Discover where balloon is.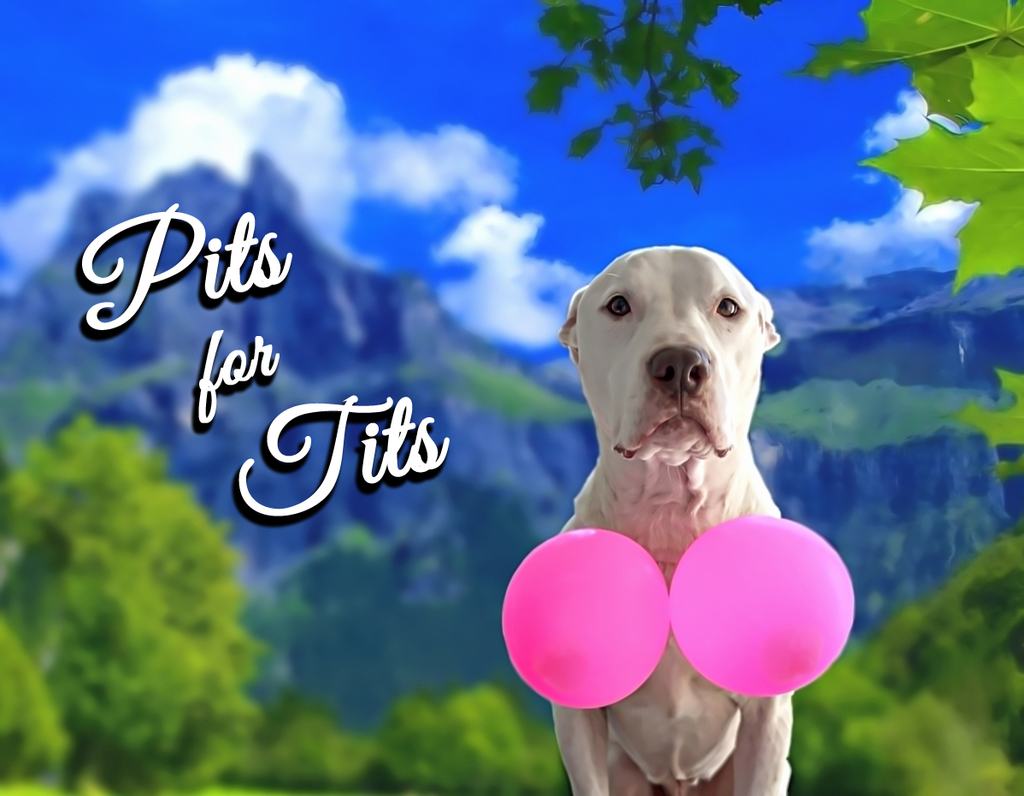
Discovered at detection(504, 524, 673, 714).
